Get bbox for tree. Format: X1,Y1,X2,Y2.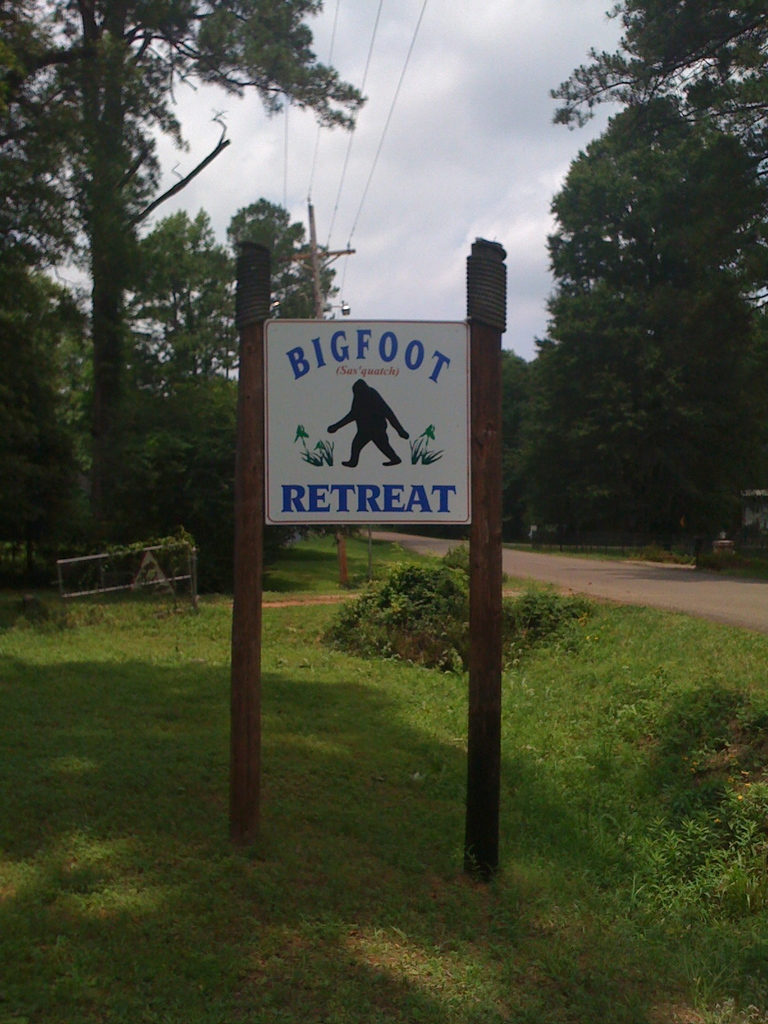
544,0,767,161.
